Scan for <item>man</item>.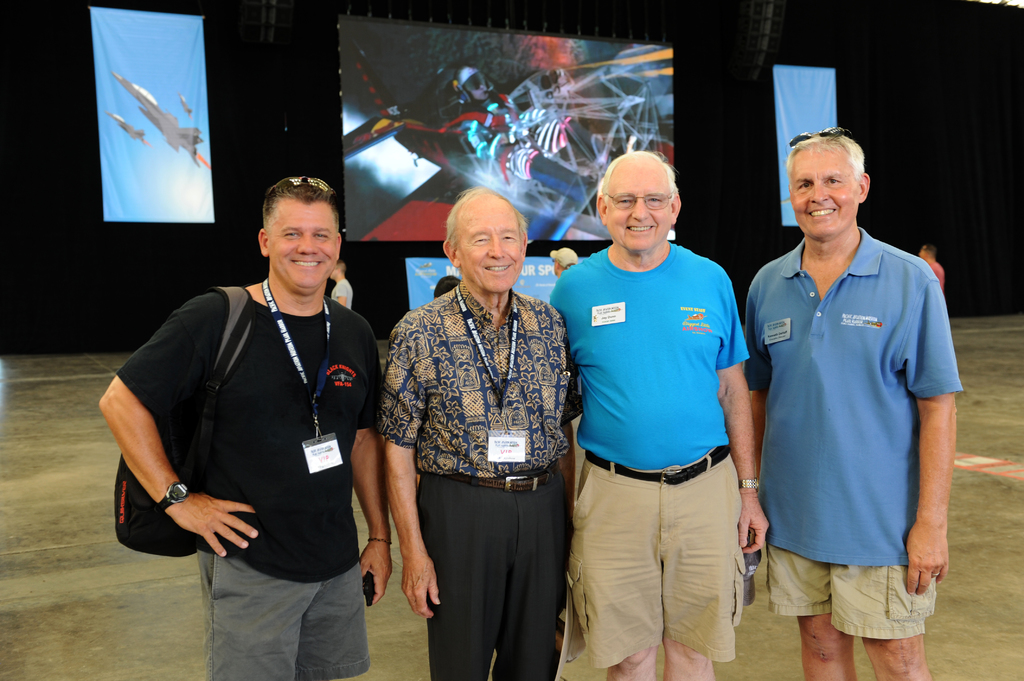
Scan result: (546, 150, 771, 680).
